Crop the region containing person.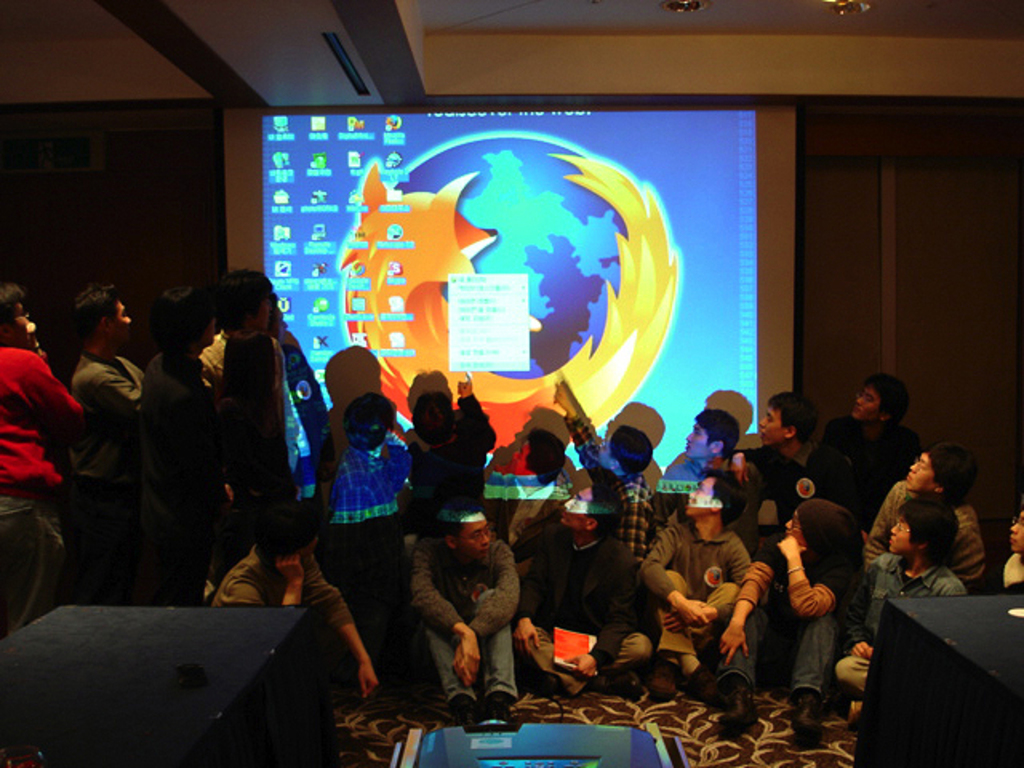
Crop region: bbox=(512, 475, 654, 701).
